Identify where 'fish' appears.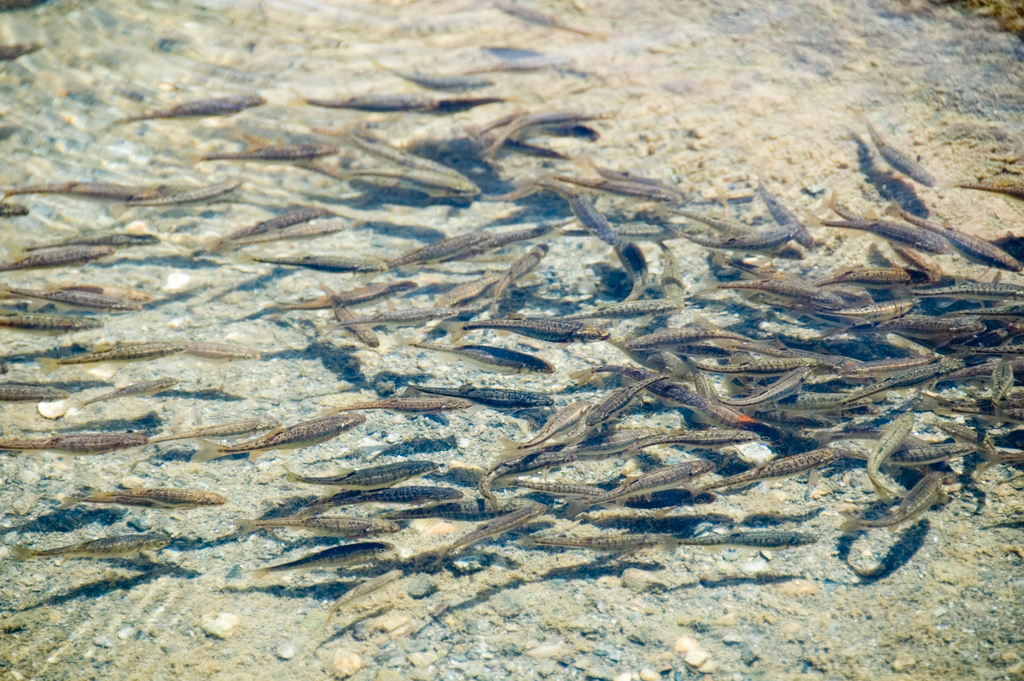
Appears at (199,206,324,256).
